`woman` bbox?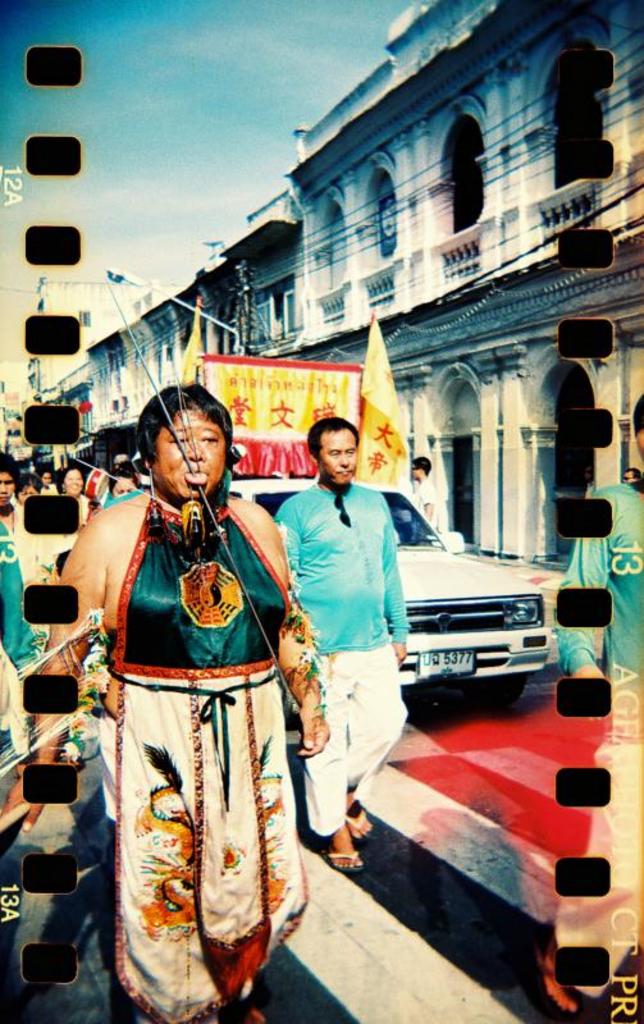
bbox(14, 474, 45, 506)
